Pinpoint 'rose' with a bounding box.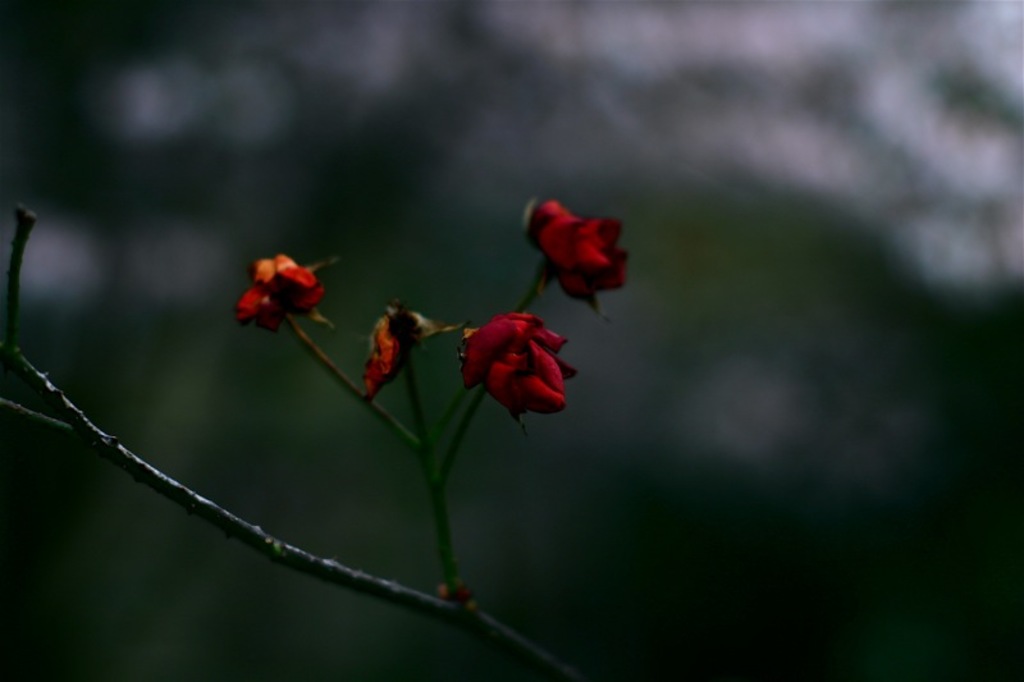
BBox(360, 312, 428, 399).
